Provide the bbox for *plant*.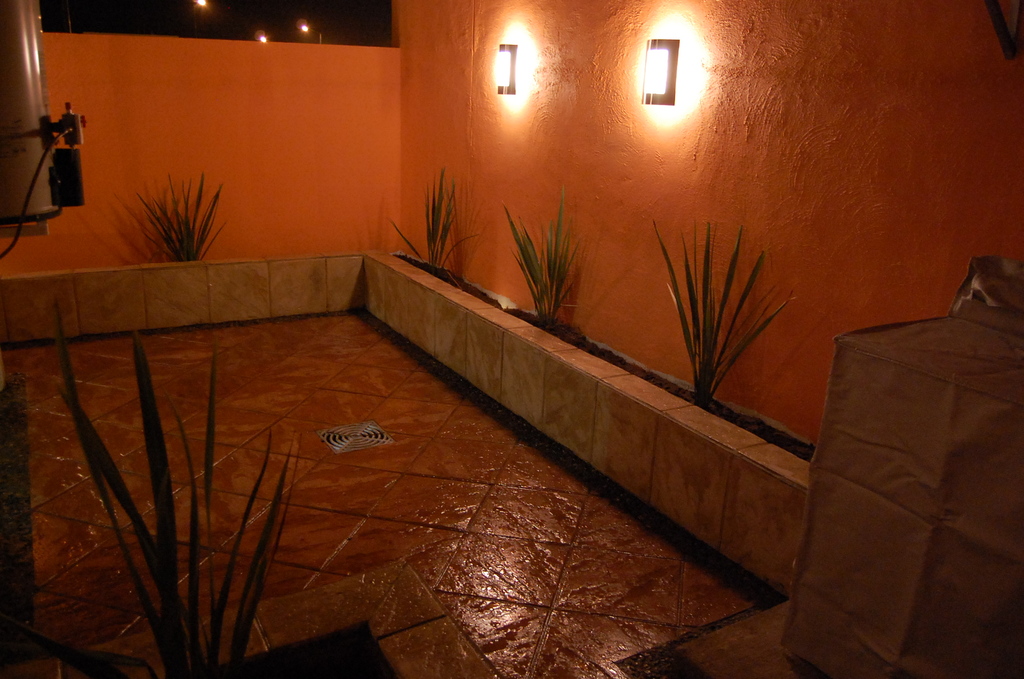
[x1=502, y1=181, x2=586, y2=336].
